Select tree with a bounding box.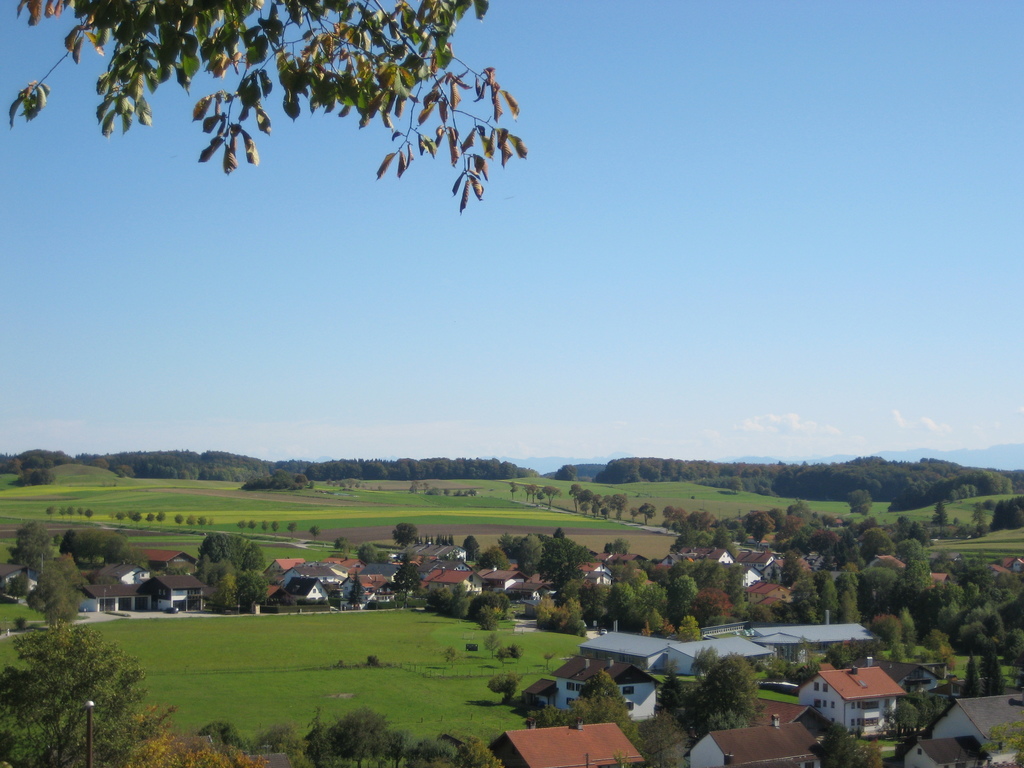
(308, 524, 320, 543).
